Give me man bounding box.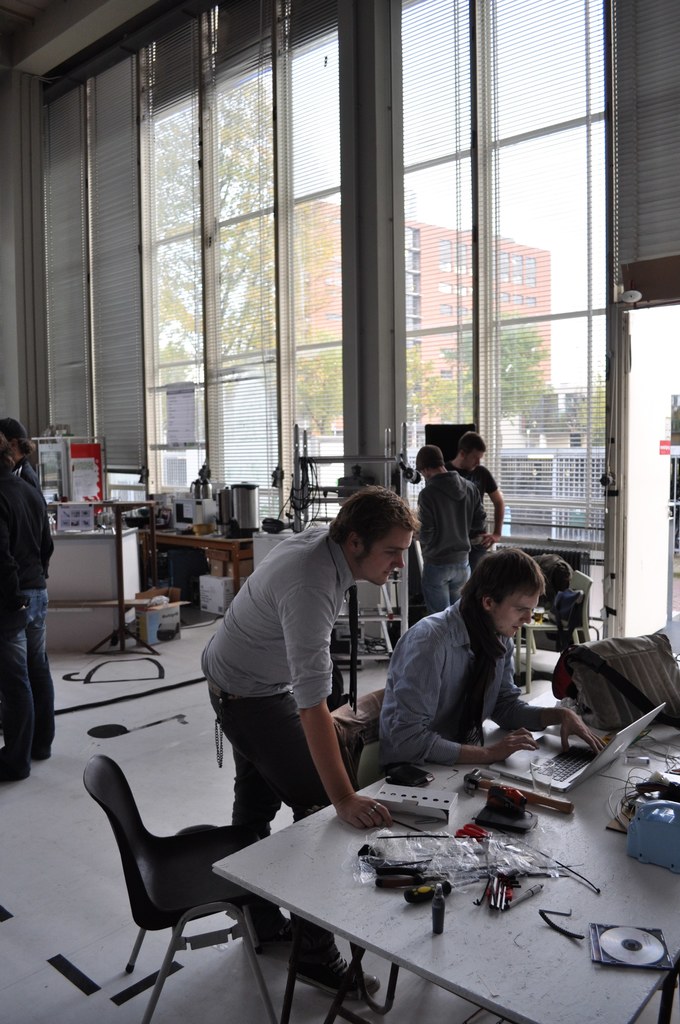
detection(373, 545, 606, 765).
